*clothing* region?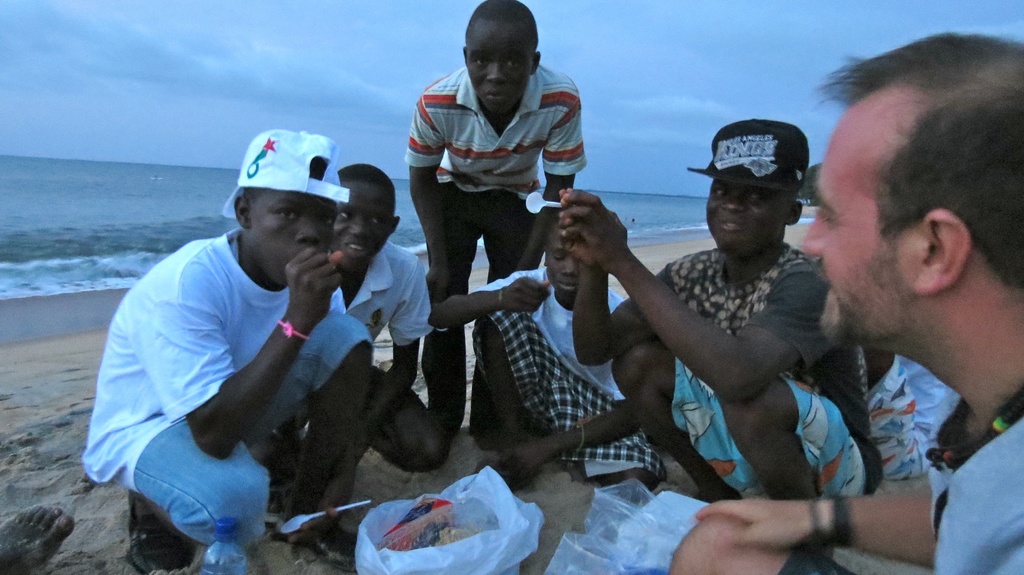
[99, 190, 411, 525]
